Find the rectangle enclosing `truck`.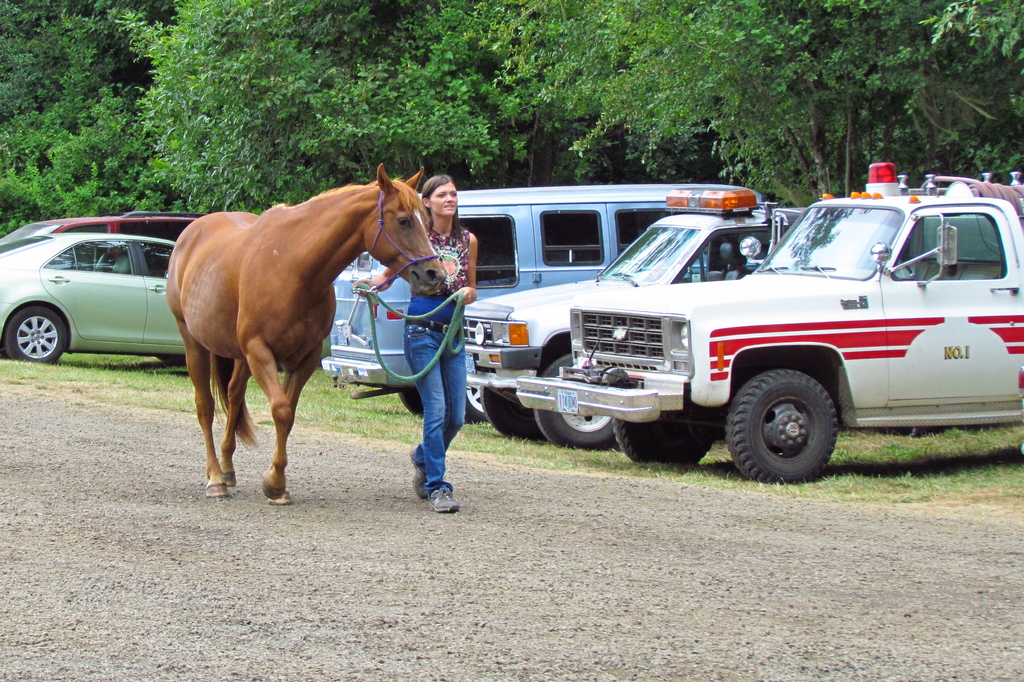
x1=513, y1=161, x2=1023, y2=487.
